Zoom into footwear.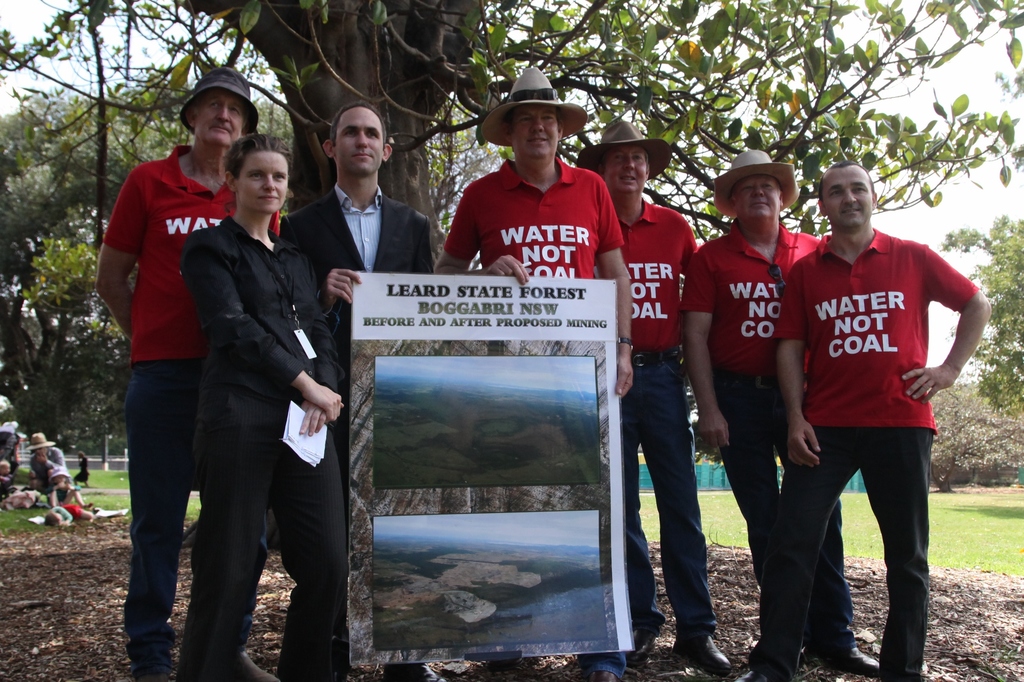
Zoom target: 808/647/873/674.
